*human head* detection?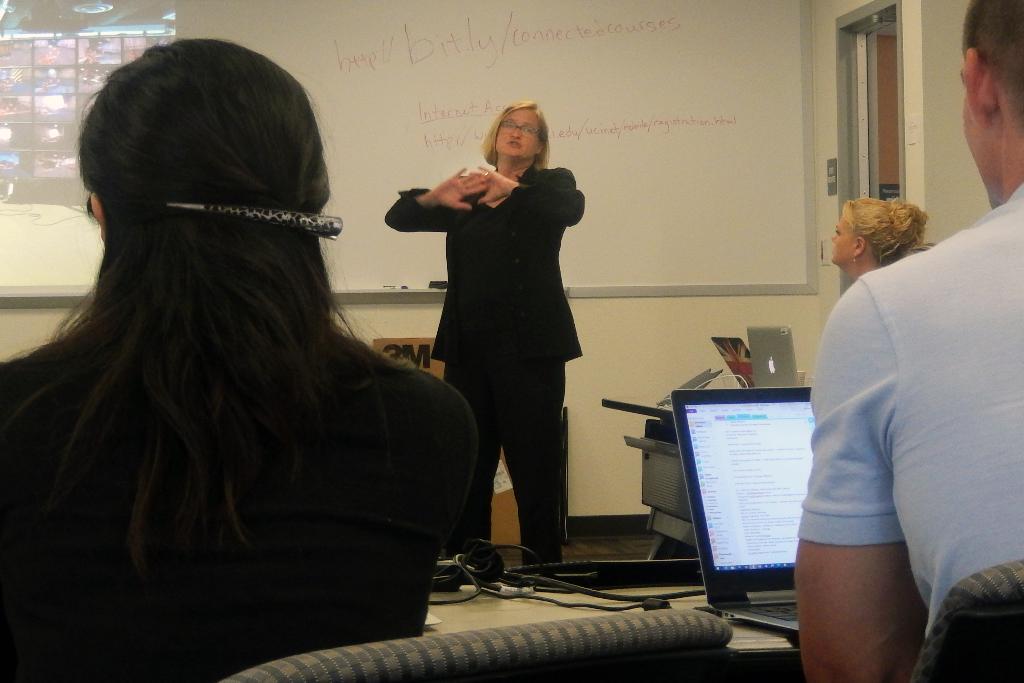
crop(961, 0, 1023, 209)
